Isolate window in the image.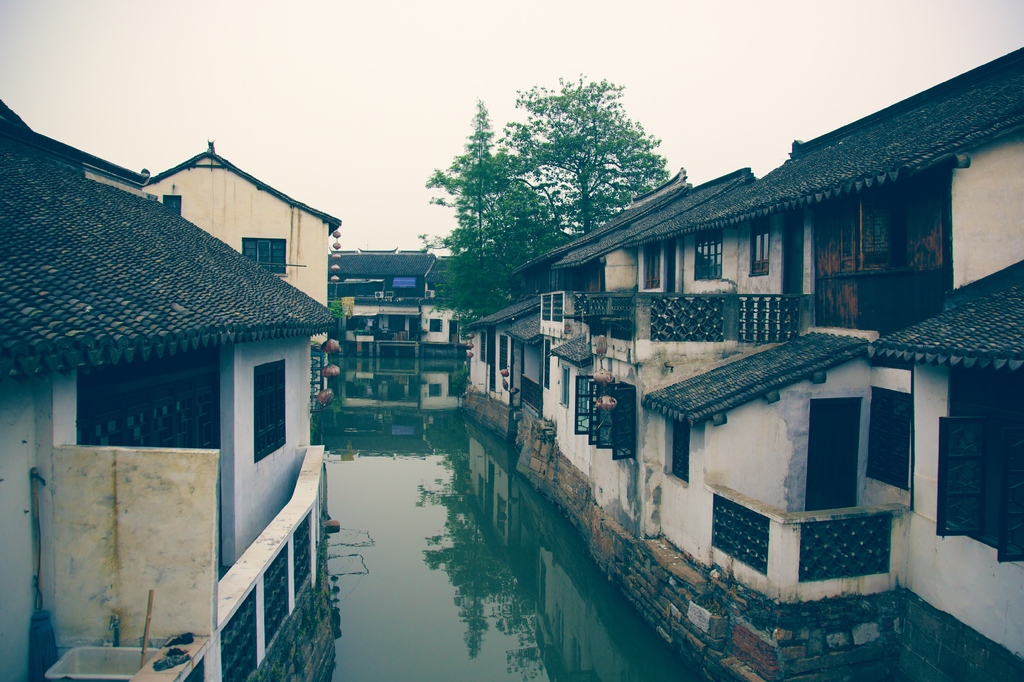
Isolated region: <bbox>631, 240, 671, 295</bbox>.
